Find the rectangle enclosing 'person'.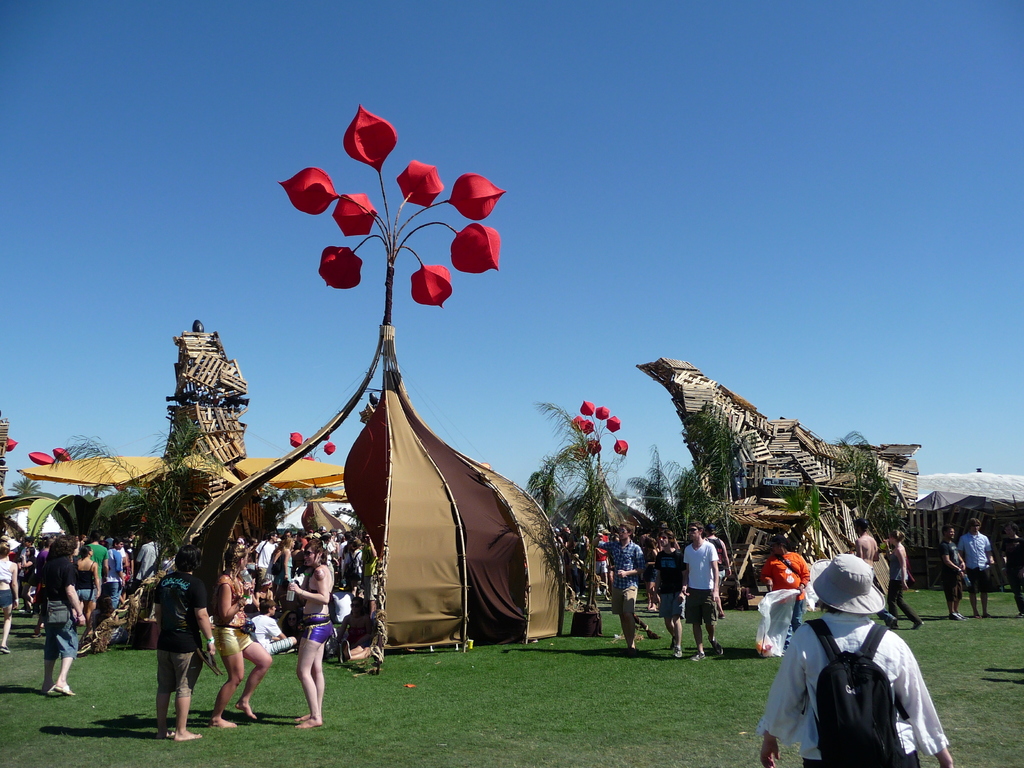
x1=703 y1=523 x2=733 y2=621.
